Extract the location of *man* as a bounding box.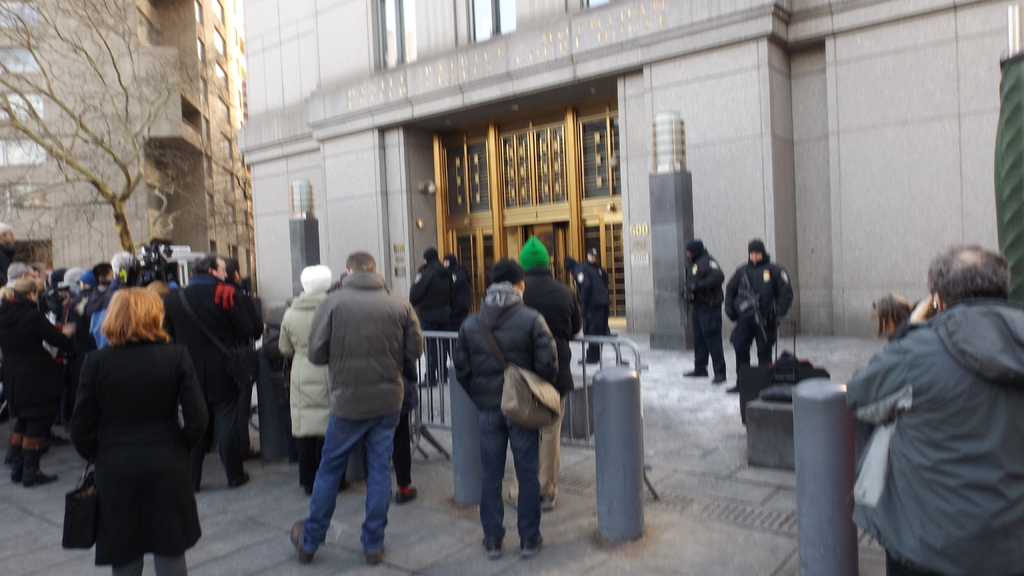
(x1=678, y1=239, x2=732, y2=382).
